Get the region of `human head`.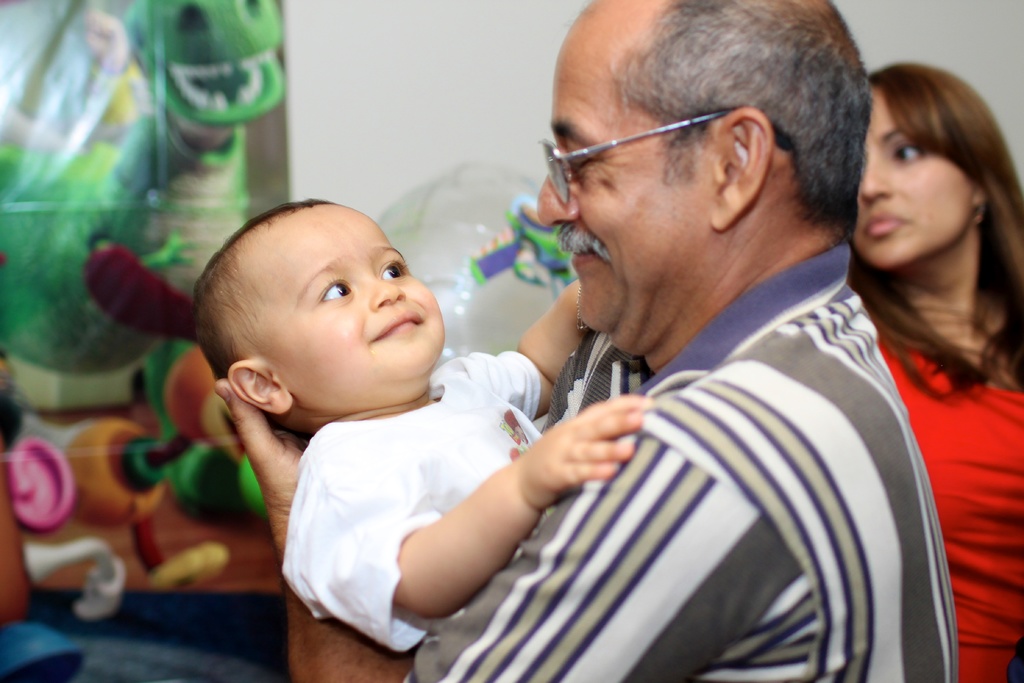
(left=844, top=64, right=1007, bottom=272).
